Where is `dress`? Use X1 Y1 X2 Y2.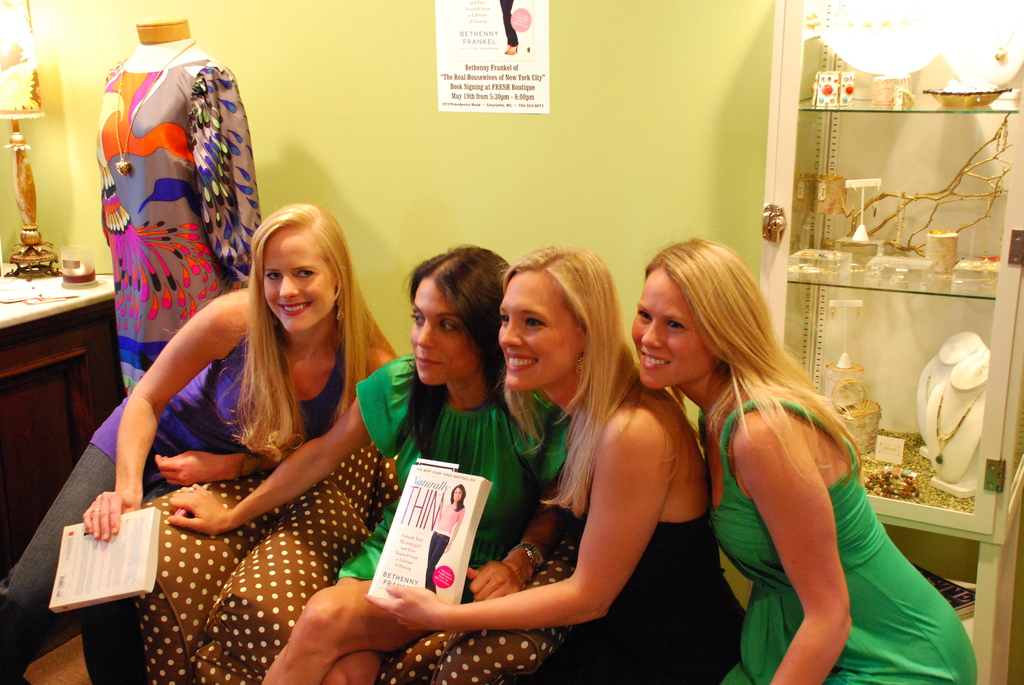
697 398 978 684.
